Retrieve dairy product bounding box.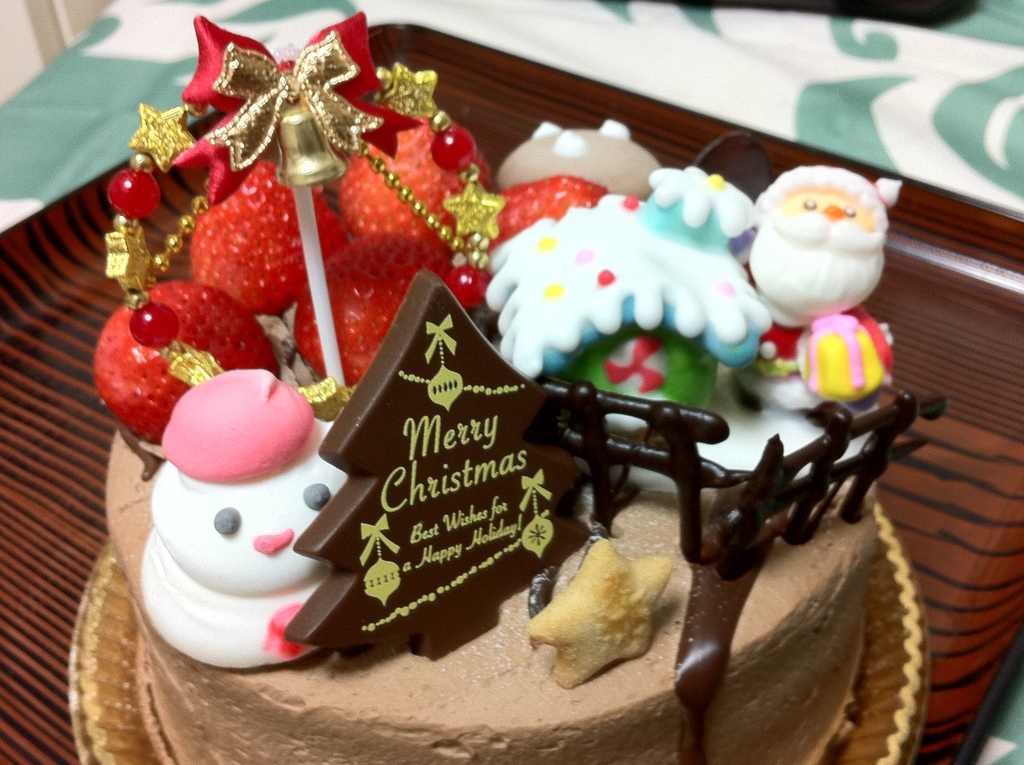
Bounding box: region(140, 371, 350, 678).
